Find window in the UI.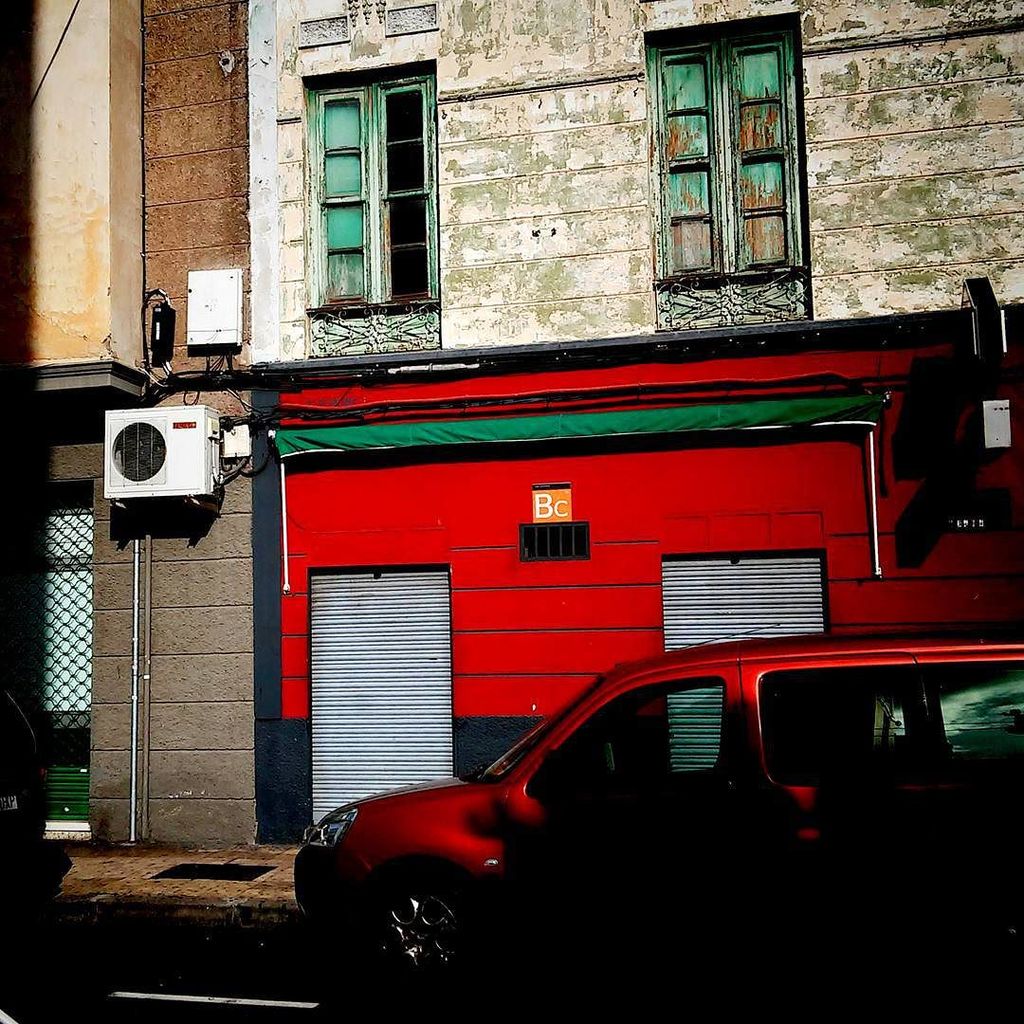
UI element at 267,25,466,381.
